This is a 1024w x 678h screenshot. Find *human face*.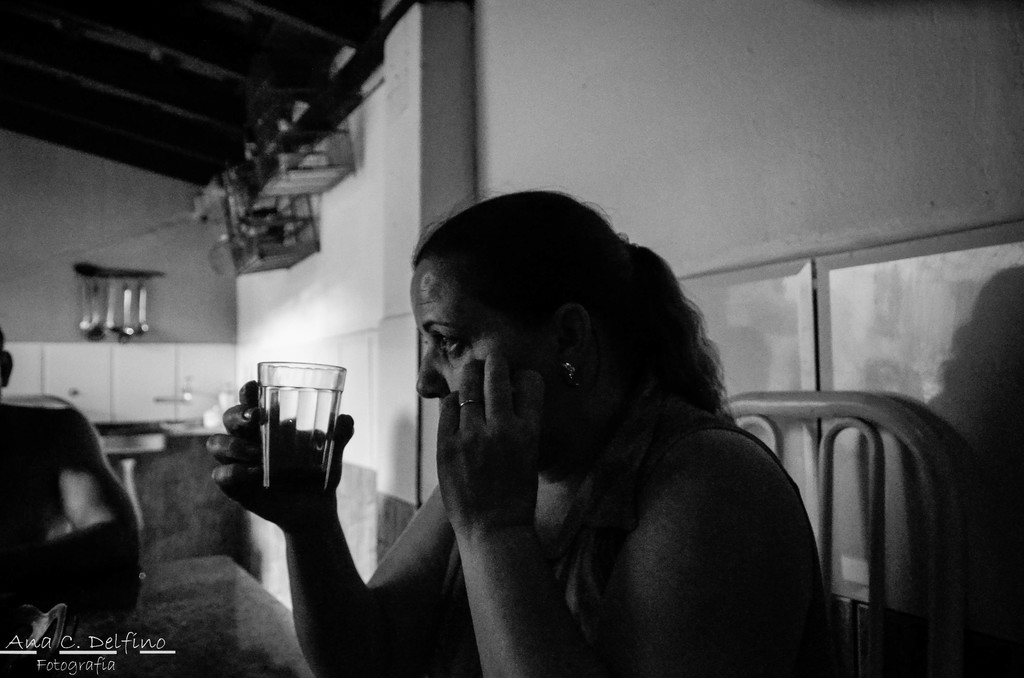
Bounding box: [414,257,565,469].
